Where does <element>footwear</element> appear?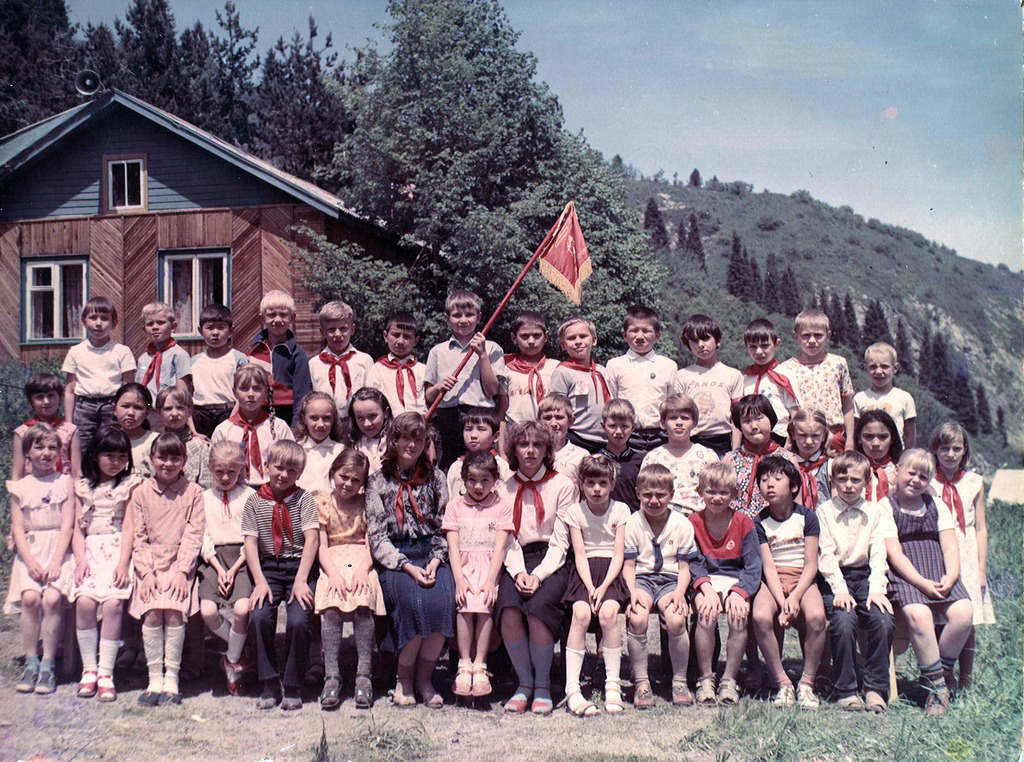
Appears at [x1=697, y1=680, x2=722, y2=701].
